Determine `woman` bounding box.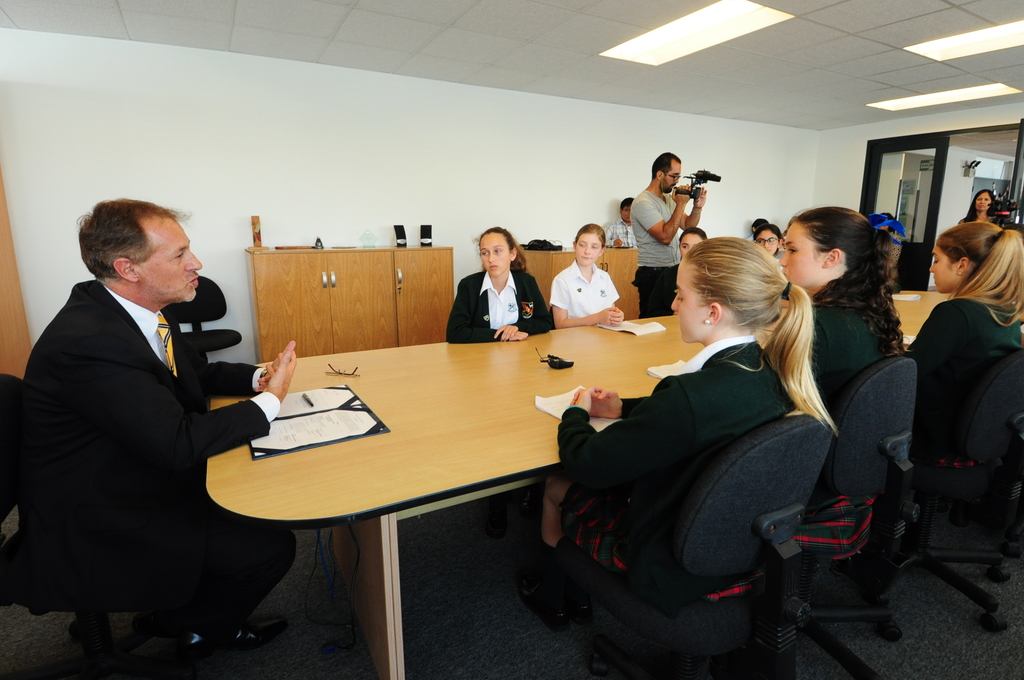
Determined: {"left": 514, "top": 239, "right": 854, "bottom": 638}.
